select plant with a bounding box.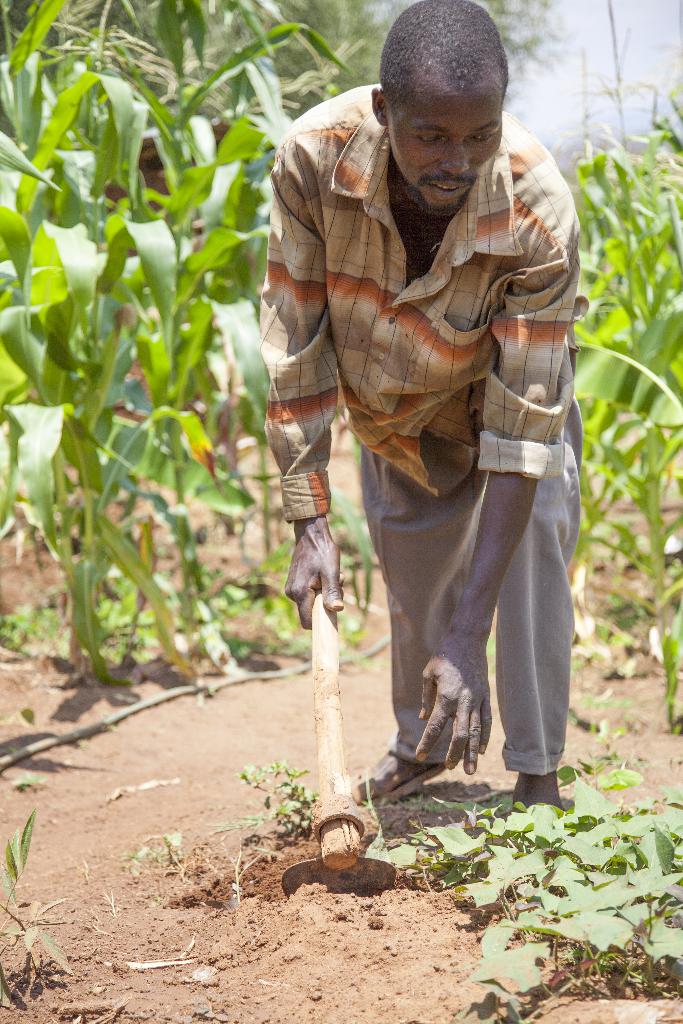
bbox=(0, 806, 71, 998).
